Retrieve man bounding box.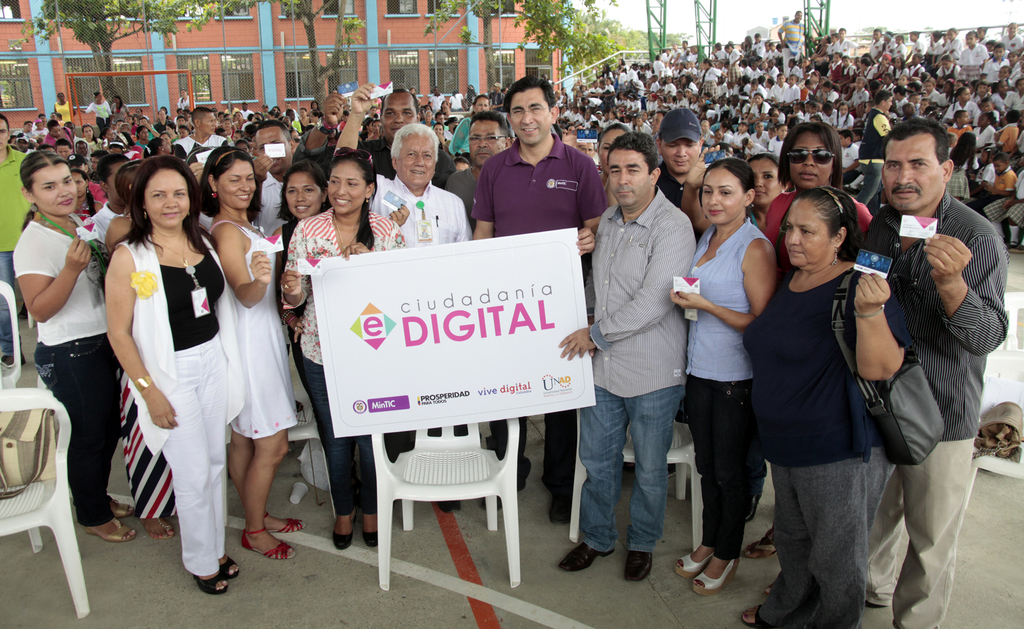
Bounding box: bbox=[331, 83, 474, 513].
